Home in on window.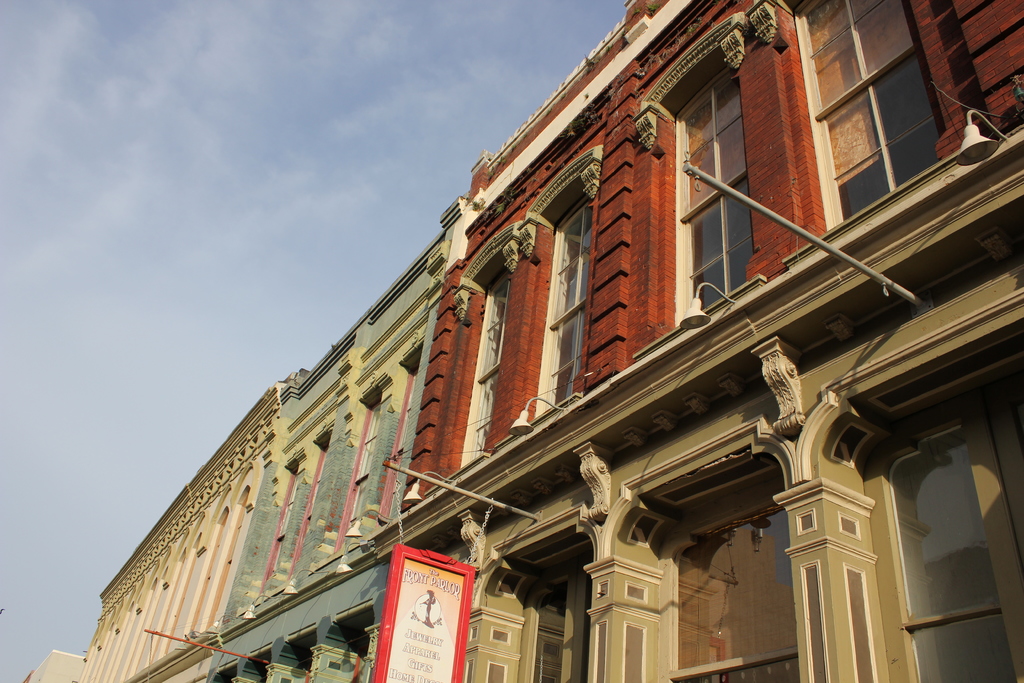
Homed in at rect(465, 272, 511, 463).
